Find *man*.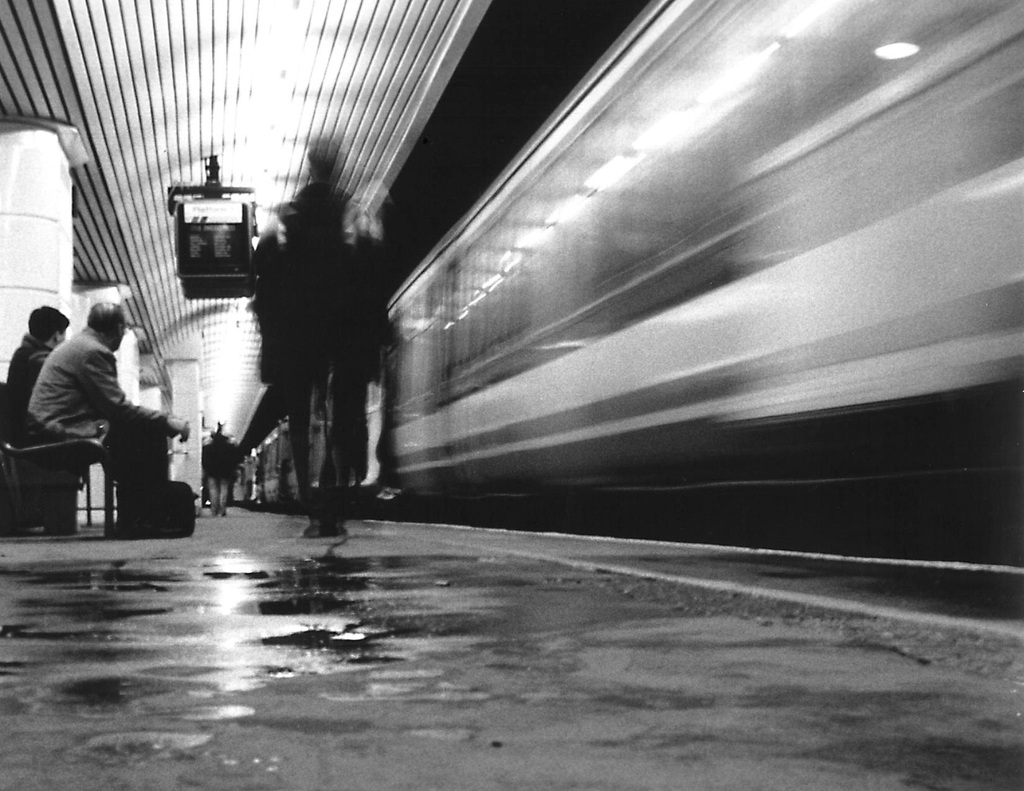
<bbox>29, 298, 184, 553</bbox>.
